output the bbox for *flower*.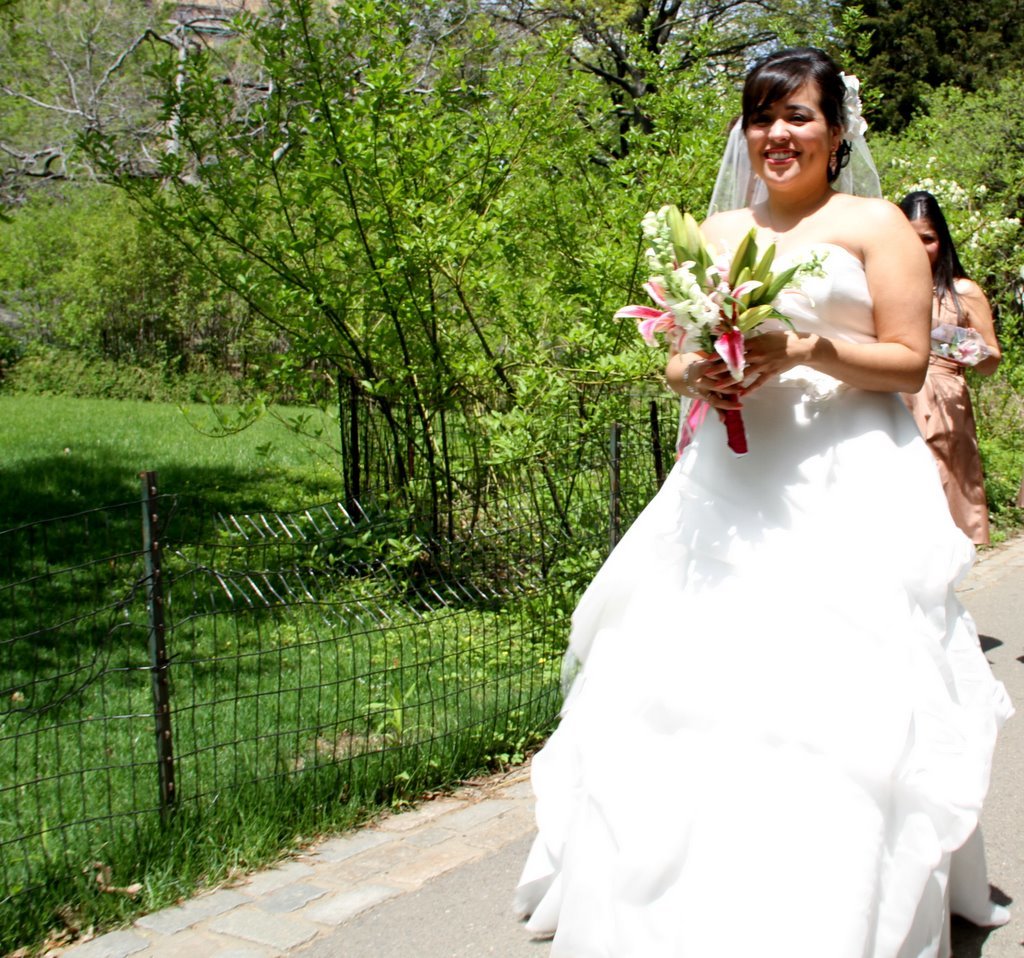
[615,274,686,351].
